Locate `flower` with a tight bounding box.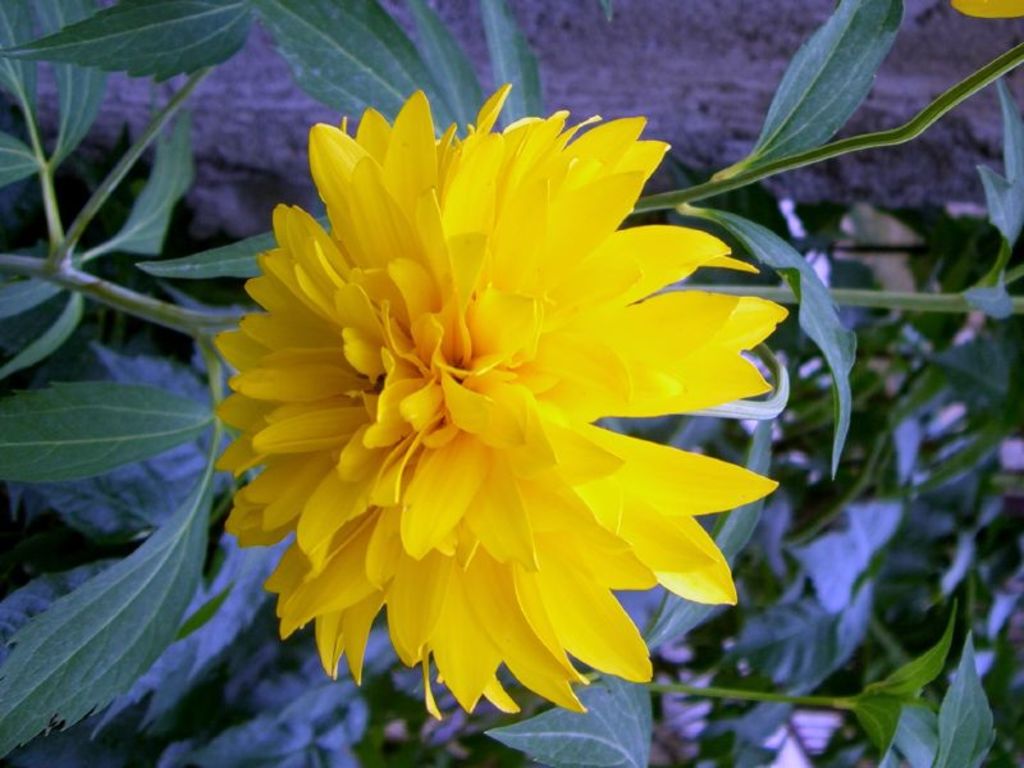
box=[205, 91, 763, 712].
